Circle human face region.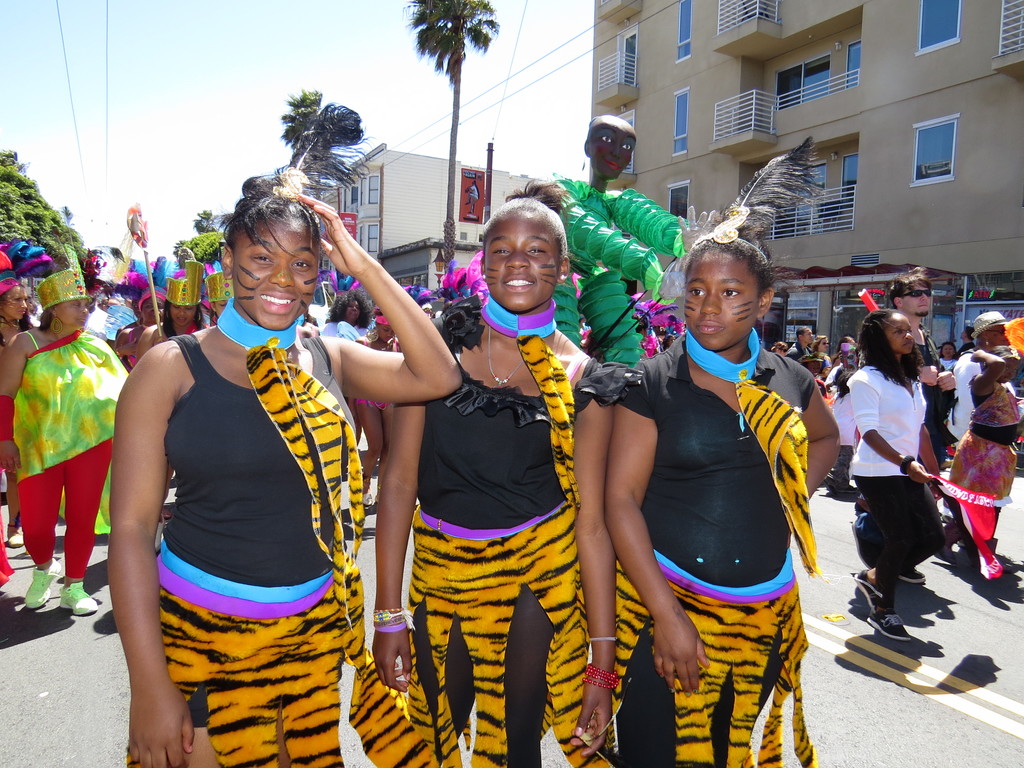
Region: [left=997, top=358, right=1016, bottom=385].
